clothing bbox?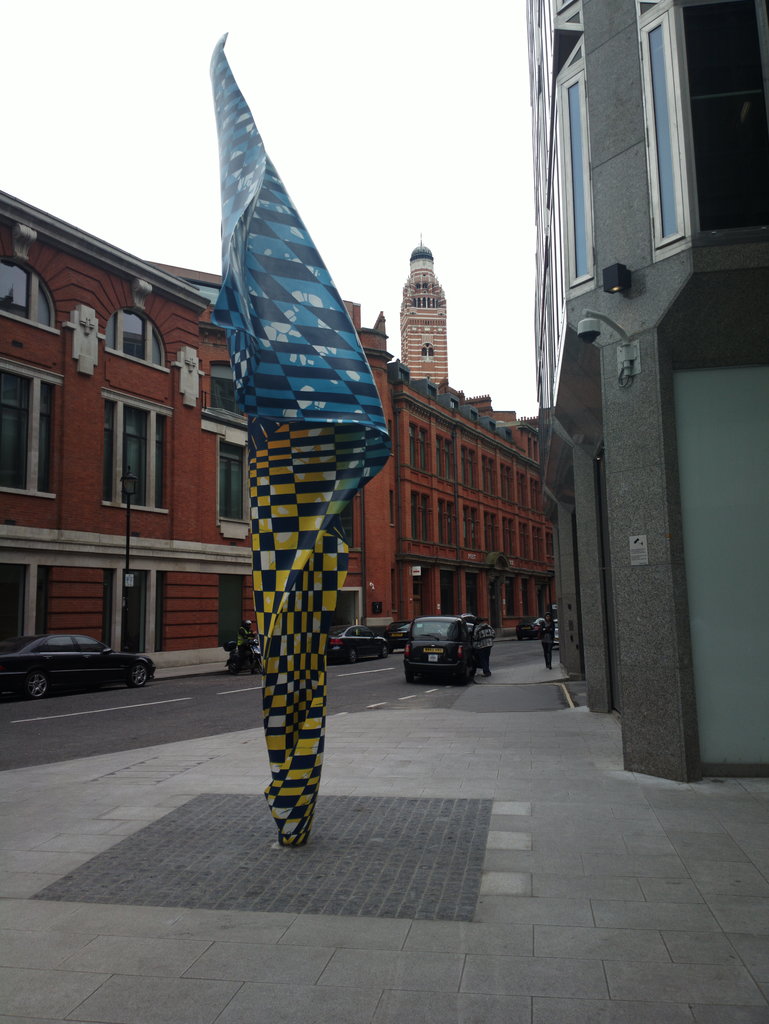
x1=470 y1=620 x2=497 y2=671
